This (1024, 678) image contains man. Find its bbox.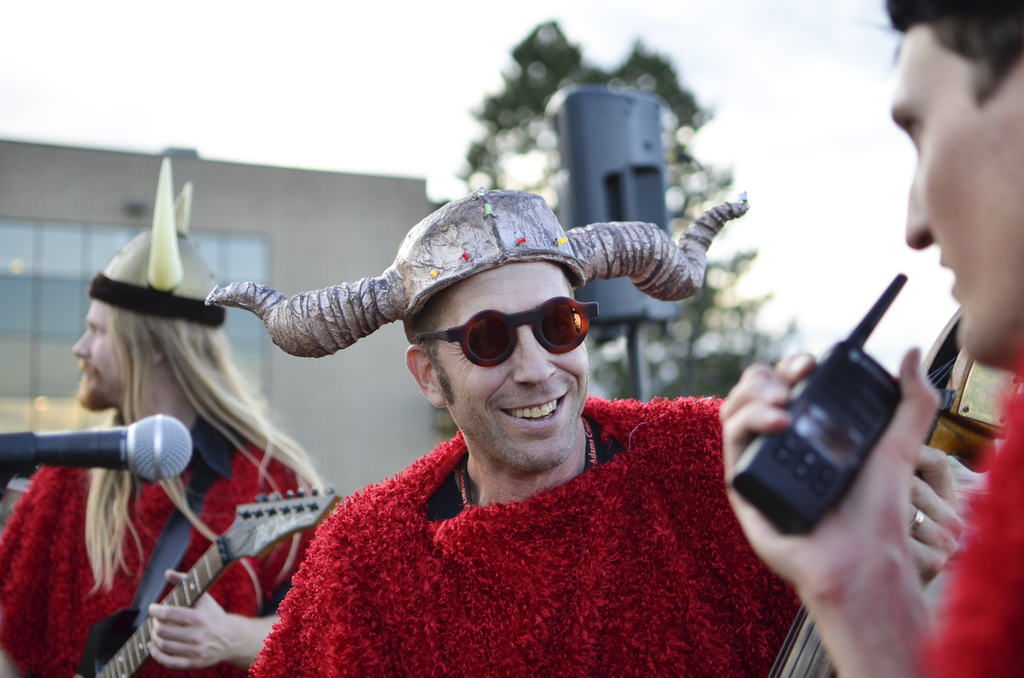
[0, 157, 332, 677].
